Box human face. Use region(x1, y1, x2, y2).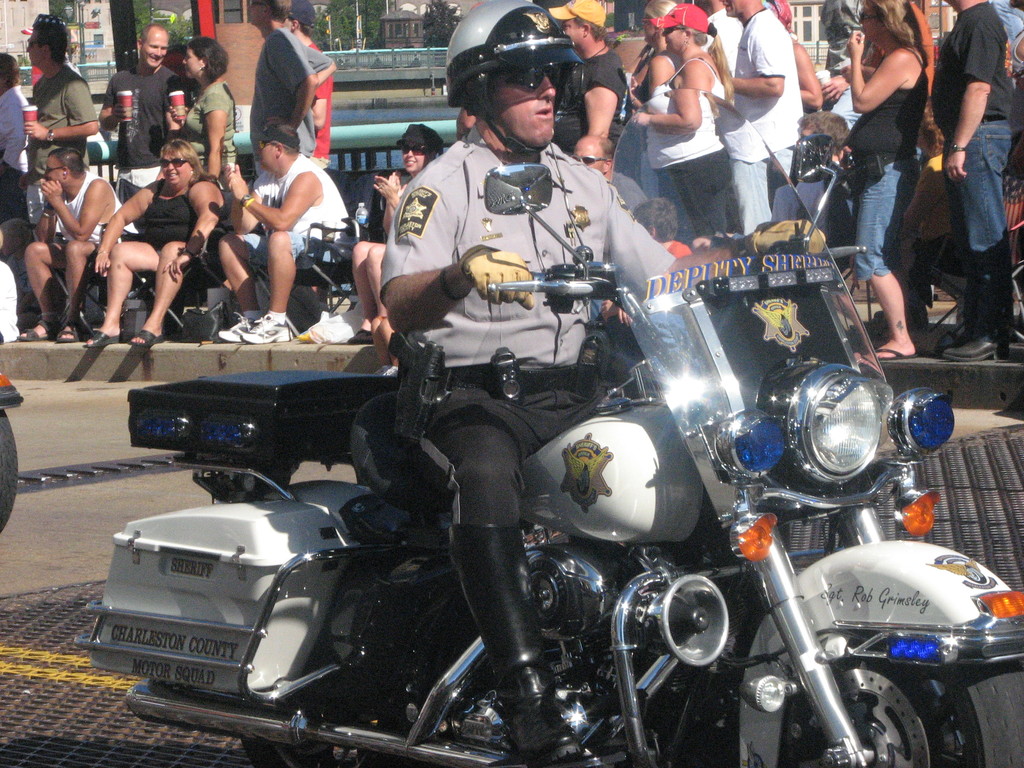
region(572, 145, 605, 171).
